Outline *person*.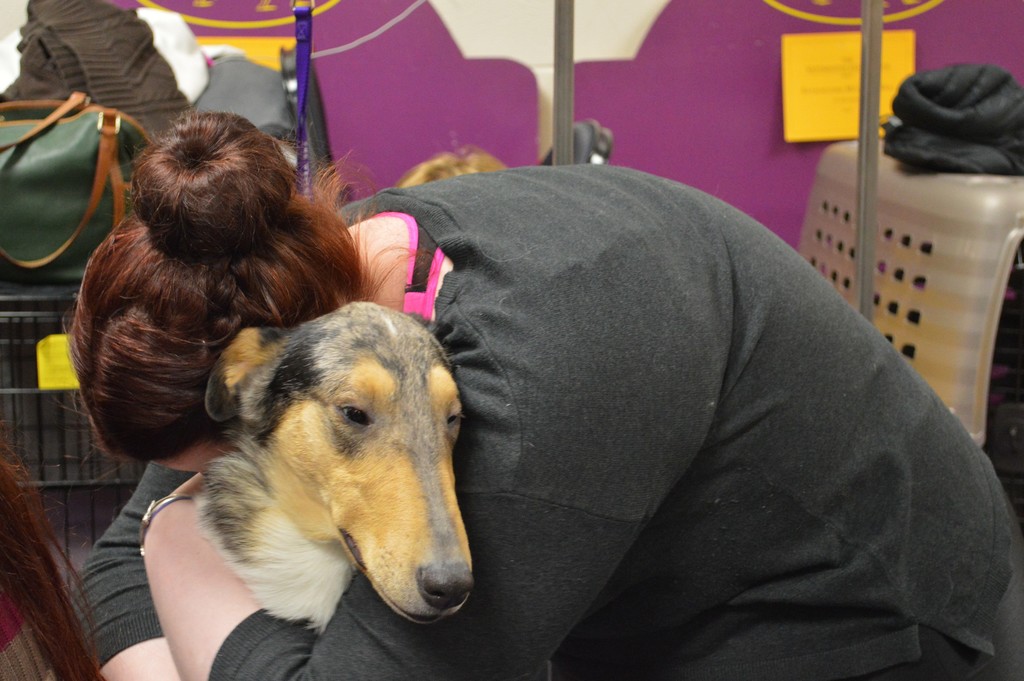
Outline: box(255, 60, 995, 637).
